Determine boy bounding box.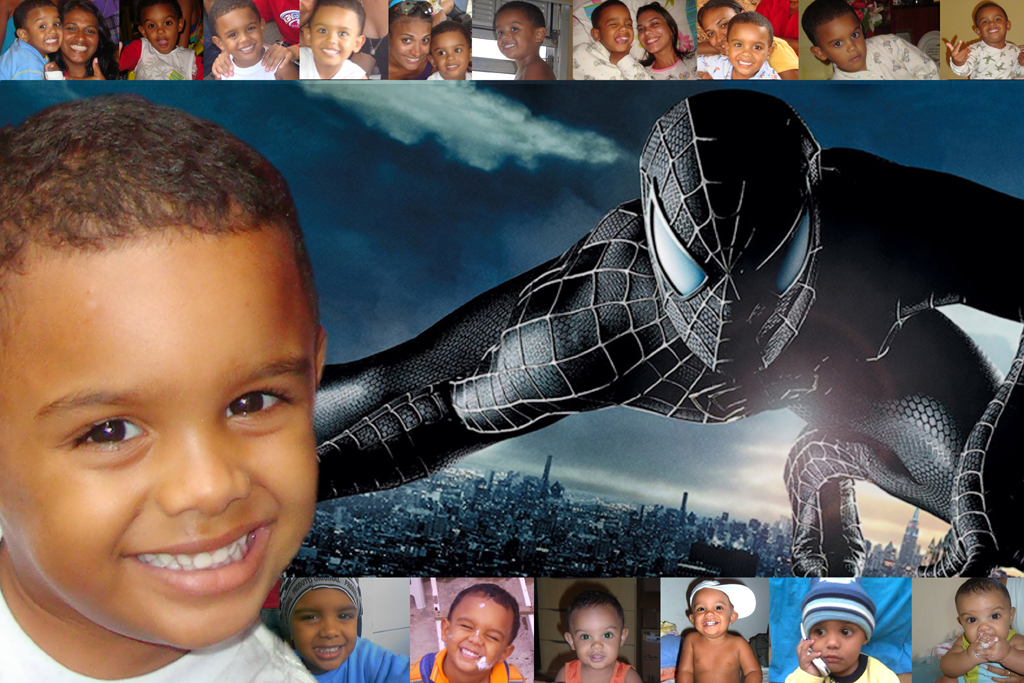
Determined: {"x1": 801, "y1": 0, "x2": 940, "y2": 79}.
